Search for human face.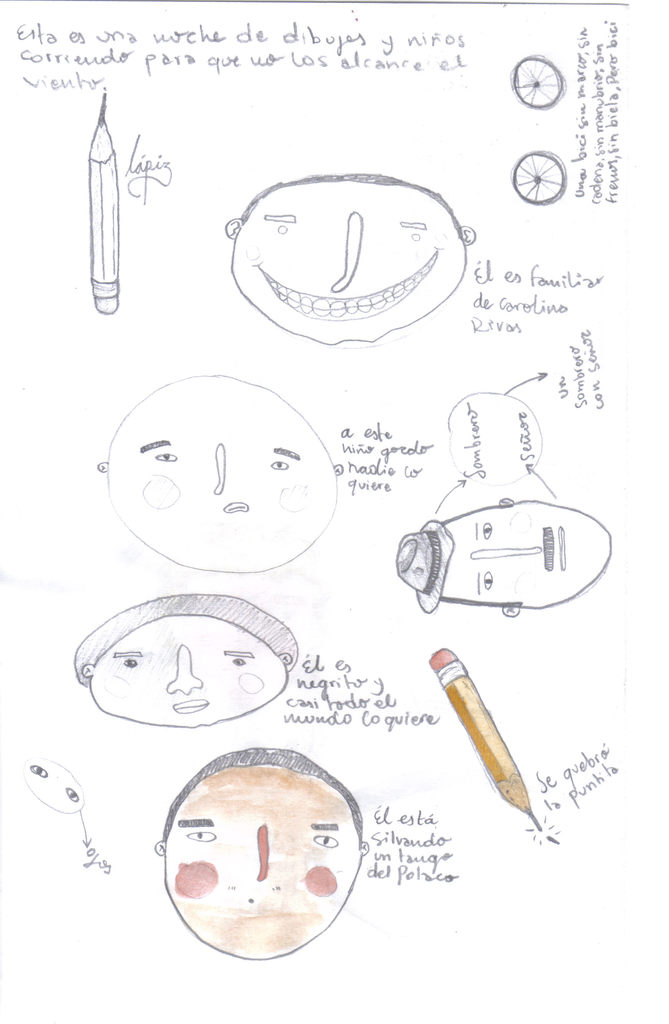
Found at BBox(93, 614, 293, 731).
